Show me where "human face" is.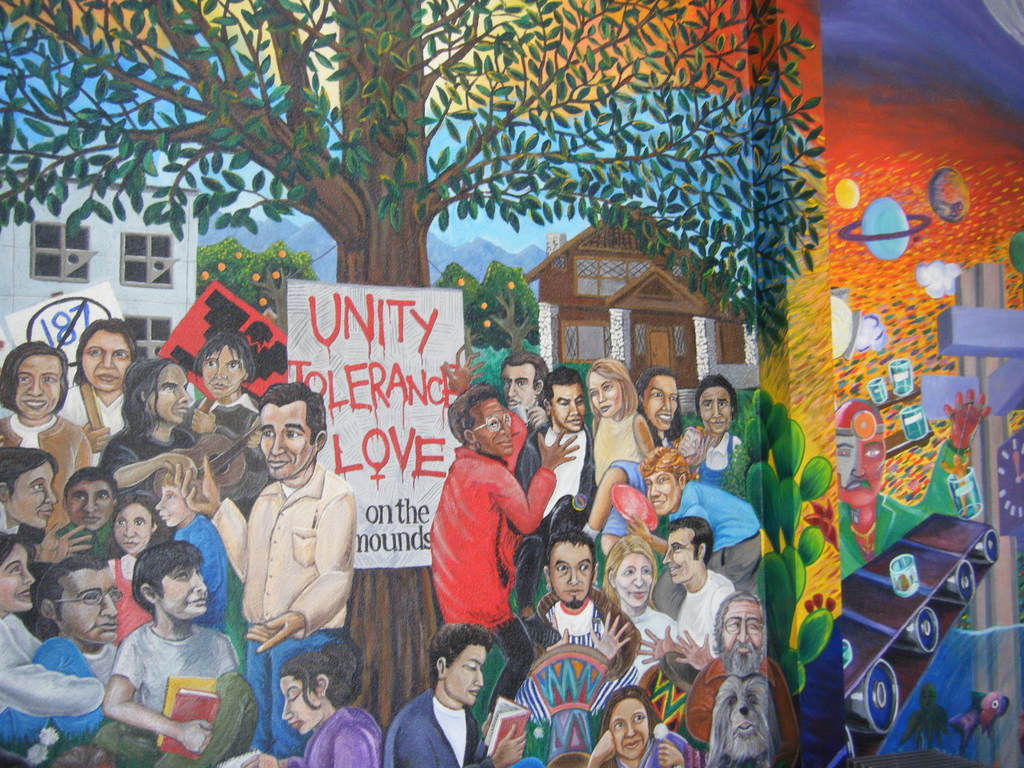
"human face" is at (x1=618, y1=706, x2=646, y2=759).
